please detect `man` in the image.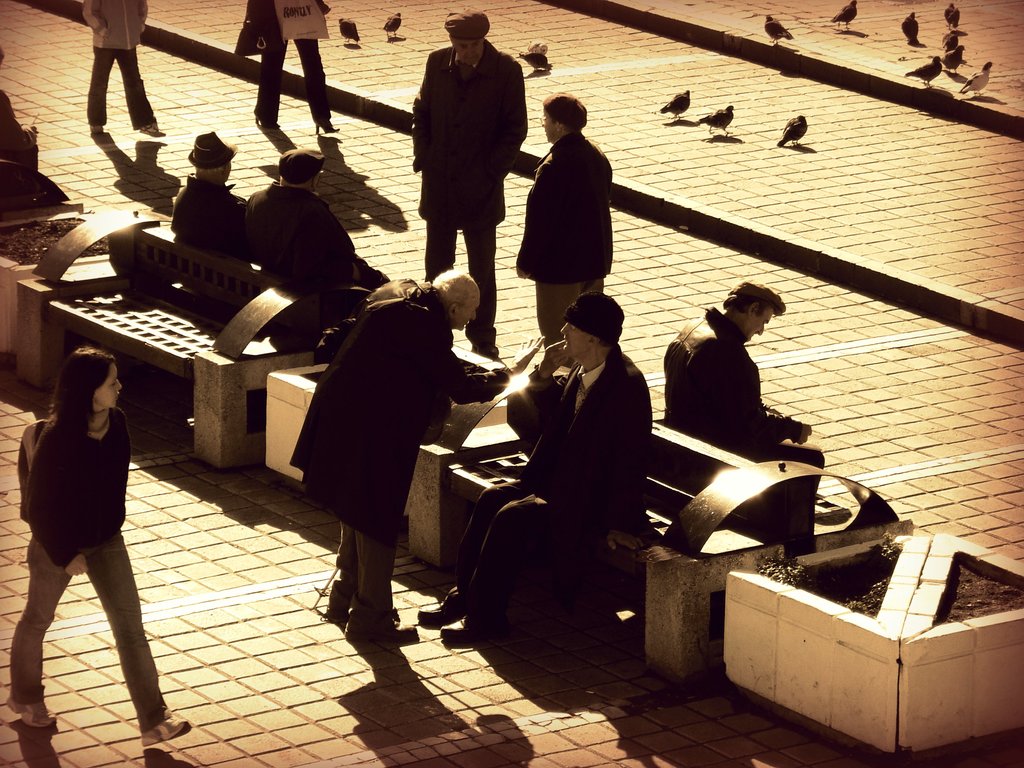
x1=81, y1=0, x2=167, y2=138.
